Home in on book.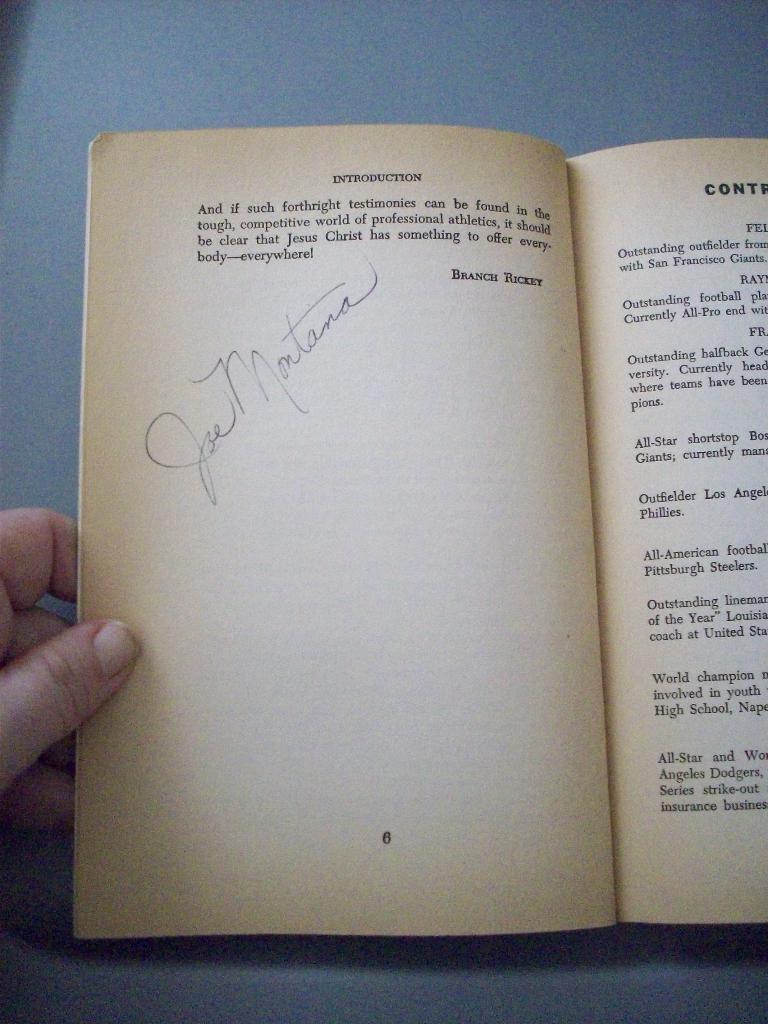
Homed in at locate(88, 81, 739, 920).
